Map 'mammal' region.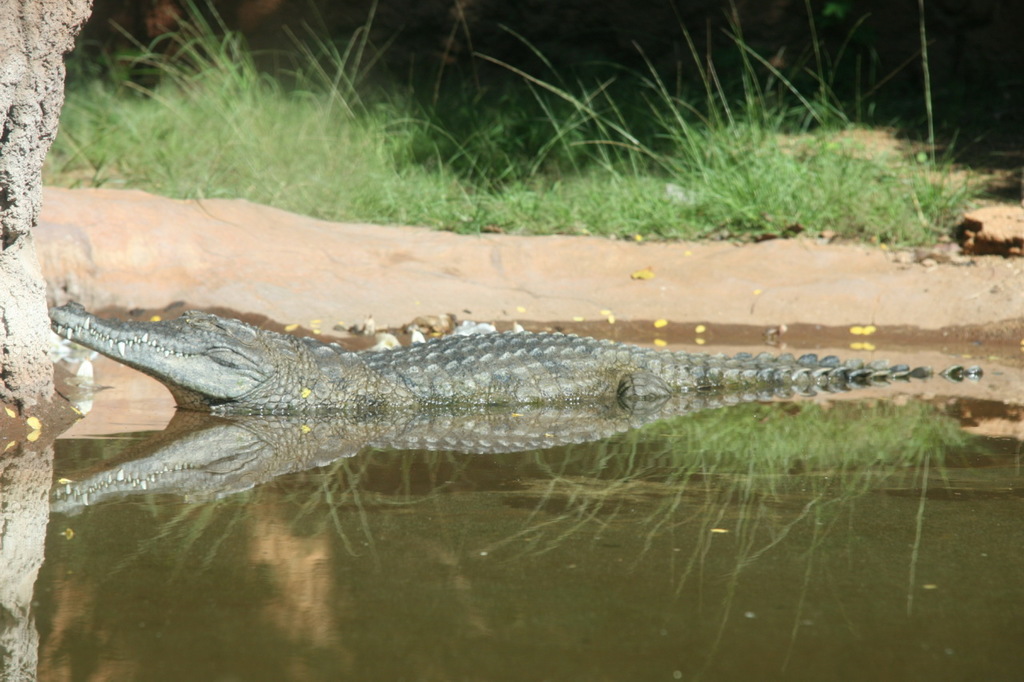
Mapped to x1=45, y1=317, x2=972, y2=401.
